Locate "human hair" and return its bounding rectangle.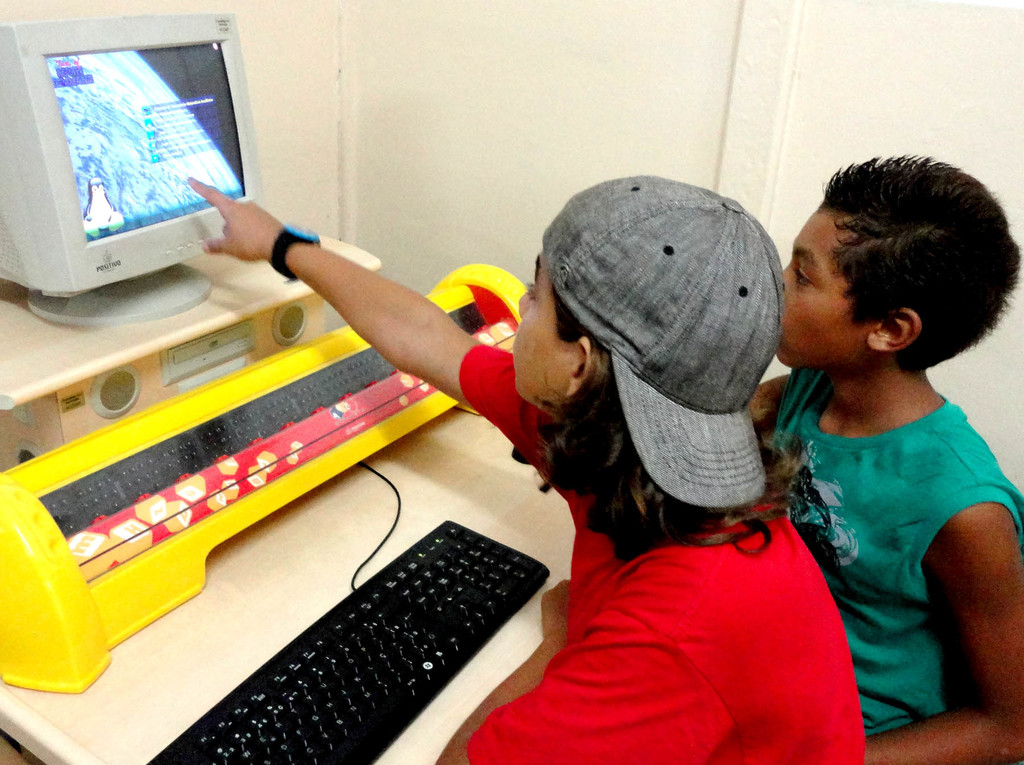
[x1=817, y1=152, x2=1021, y2=372].
